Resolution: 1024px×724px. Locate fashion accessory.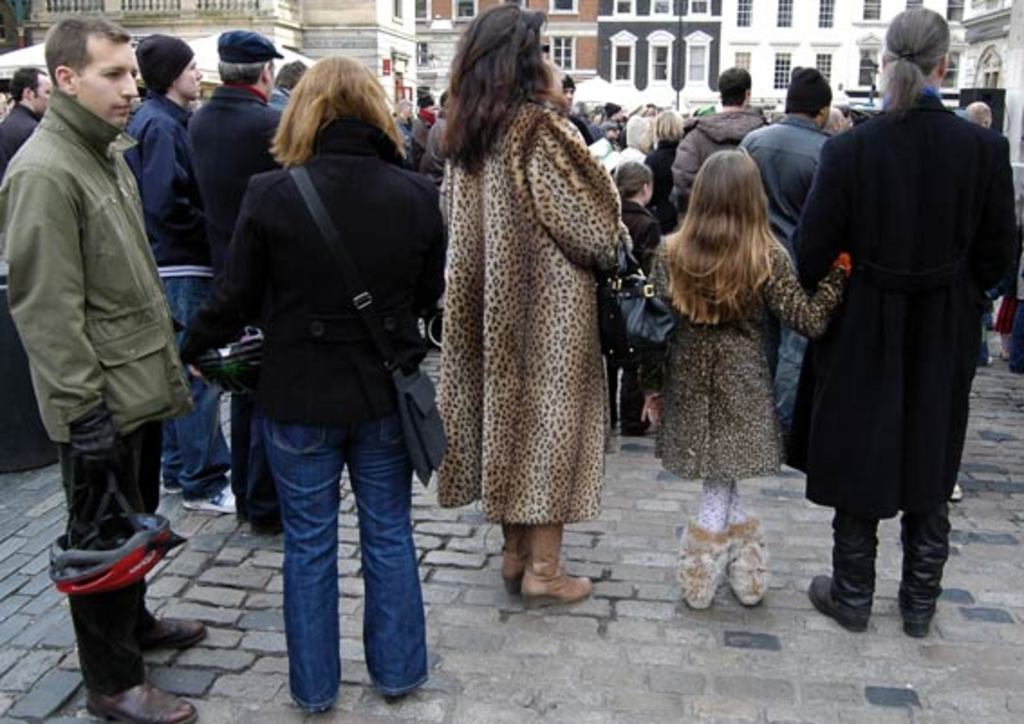
[522, 525, 596, 612].
